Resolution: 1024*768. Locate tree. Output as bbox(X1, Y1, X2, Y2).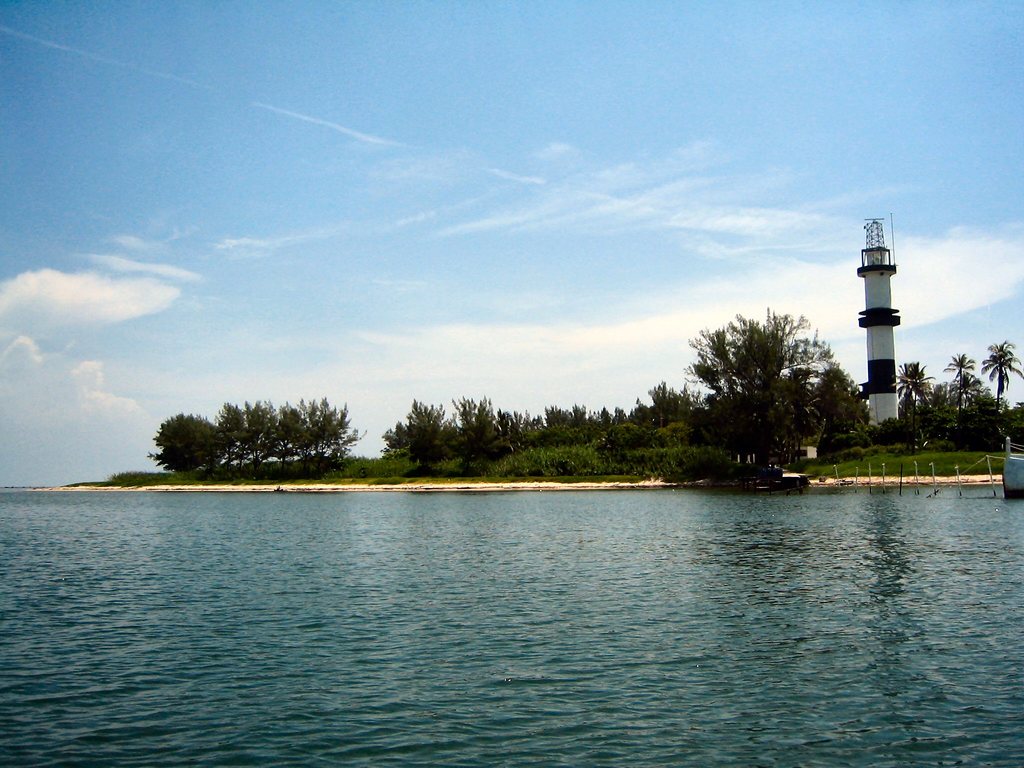
bbox(140, 406, 223, 472).
